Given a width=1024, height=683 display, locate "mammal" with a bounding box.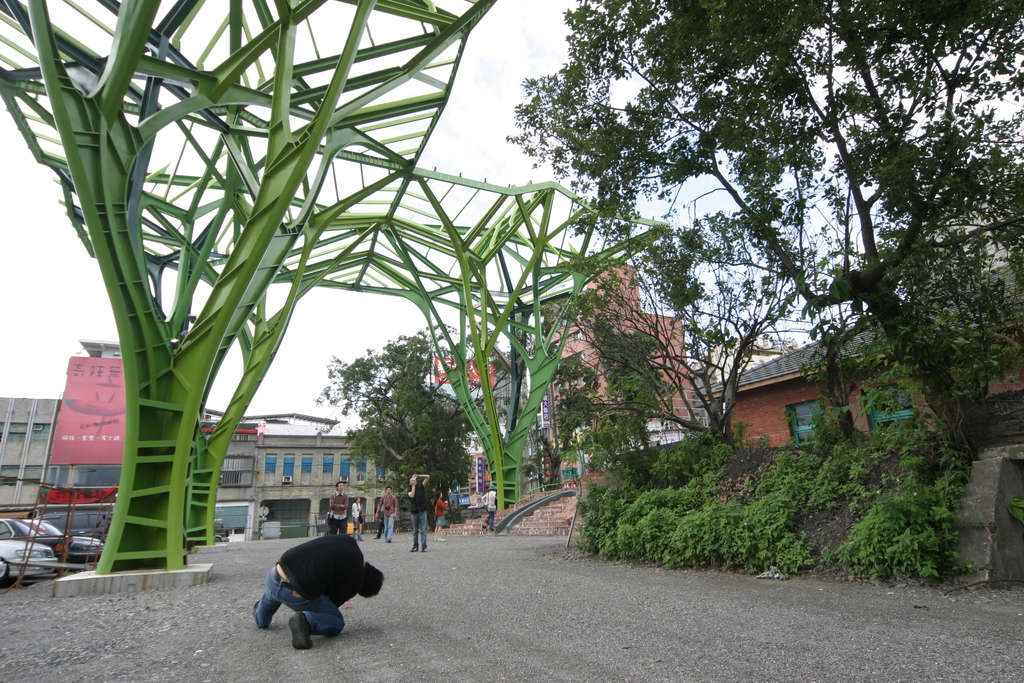
Located: 481, 483, 497, 529.
